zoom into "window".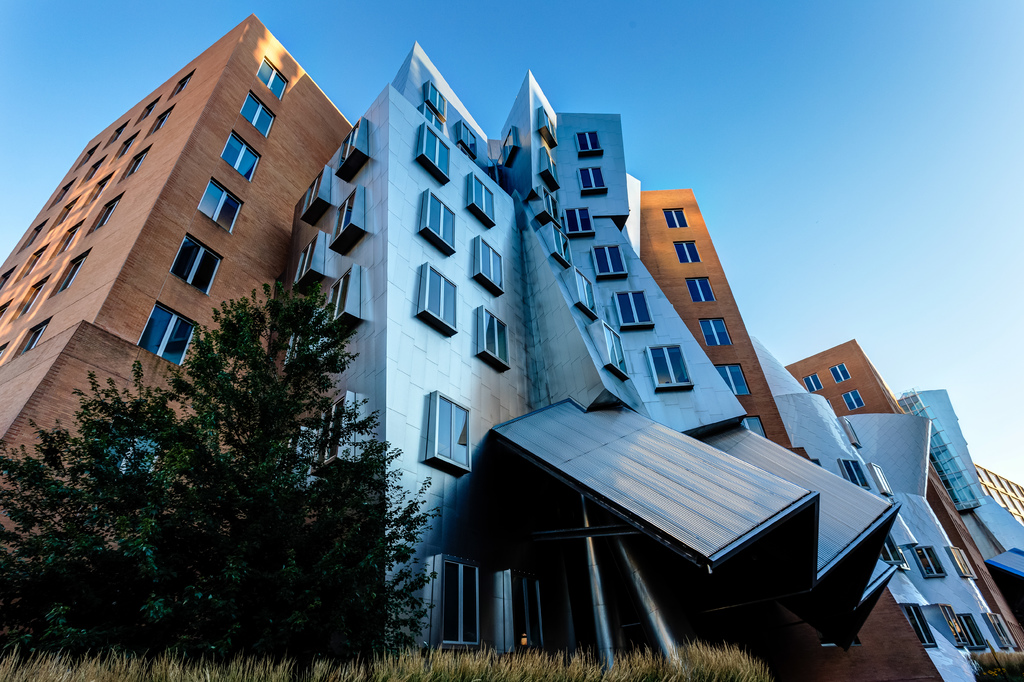
Zoom target: 423,264,457,328.
